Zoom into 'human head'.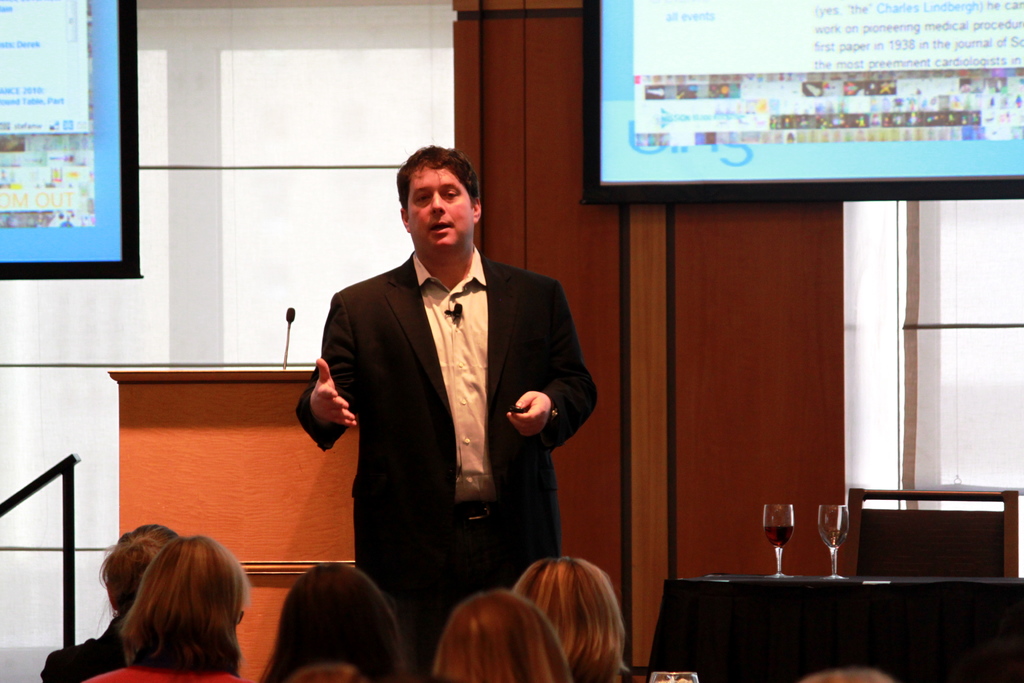
Zoom target: bbox=[132, 537, 252, 672].
